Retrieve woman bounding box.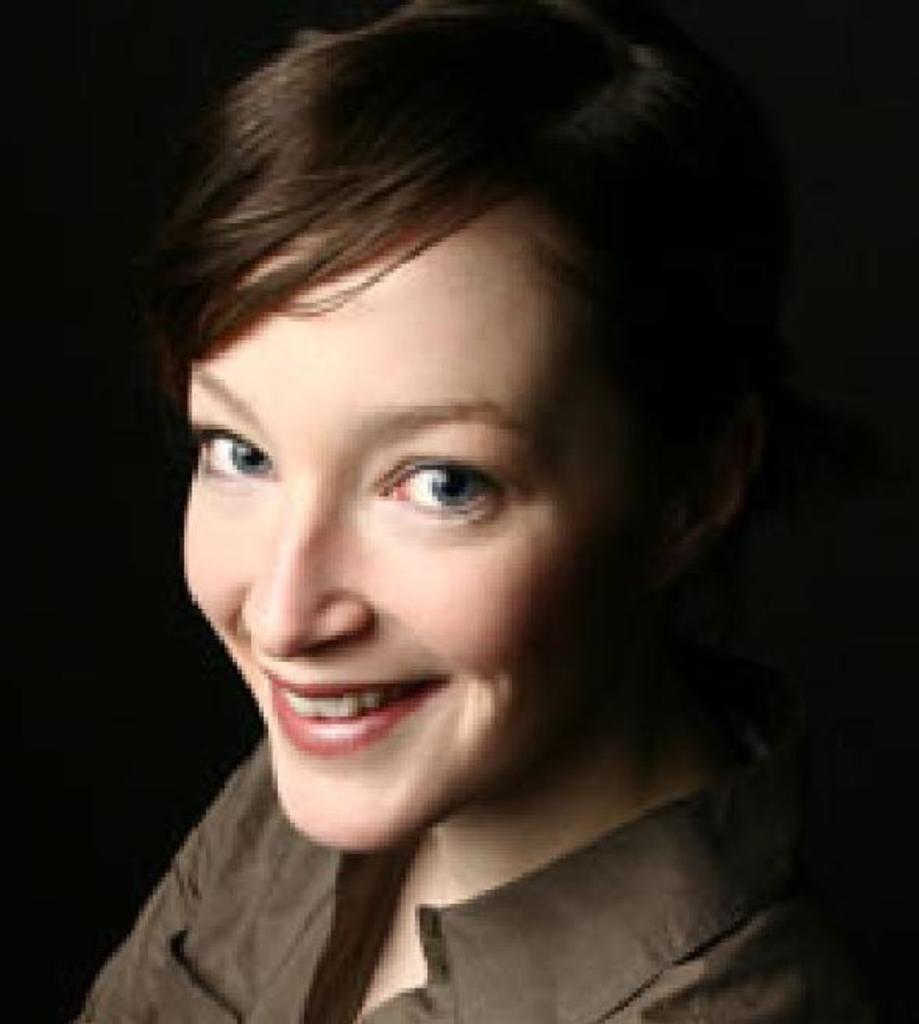
Bounding box: region(80, 0, 863, 1022).
